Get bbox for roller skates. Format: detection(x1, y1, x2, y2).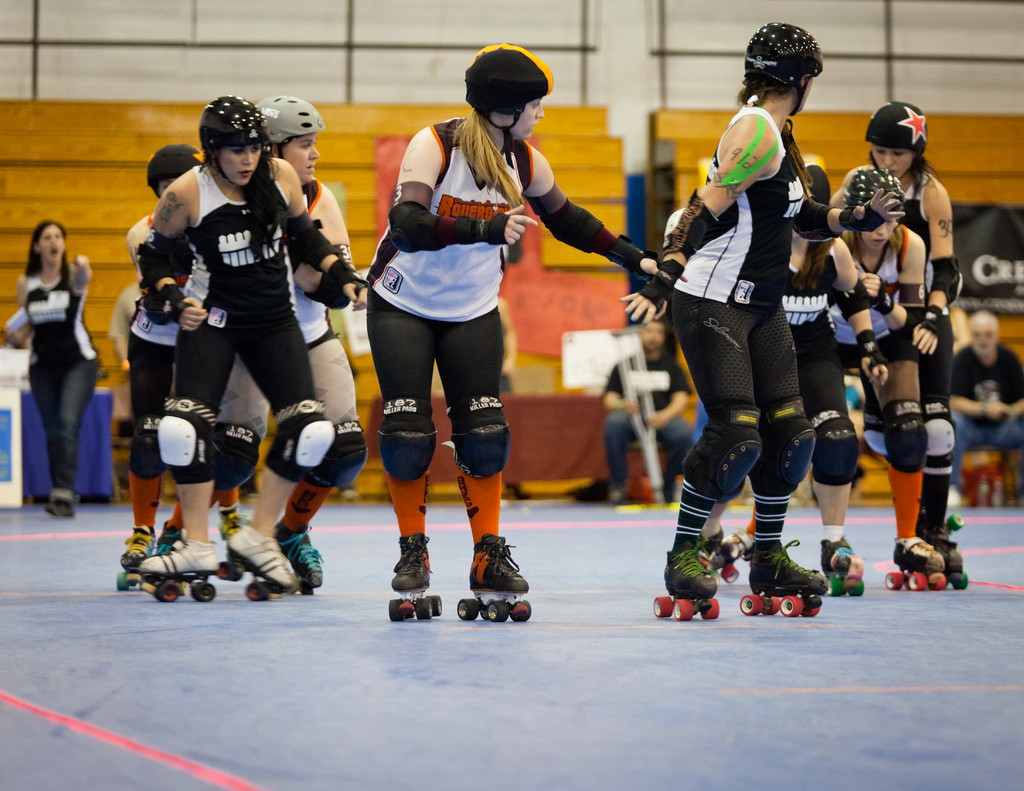
detection(819, 535, 866, 595).
